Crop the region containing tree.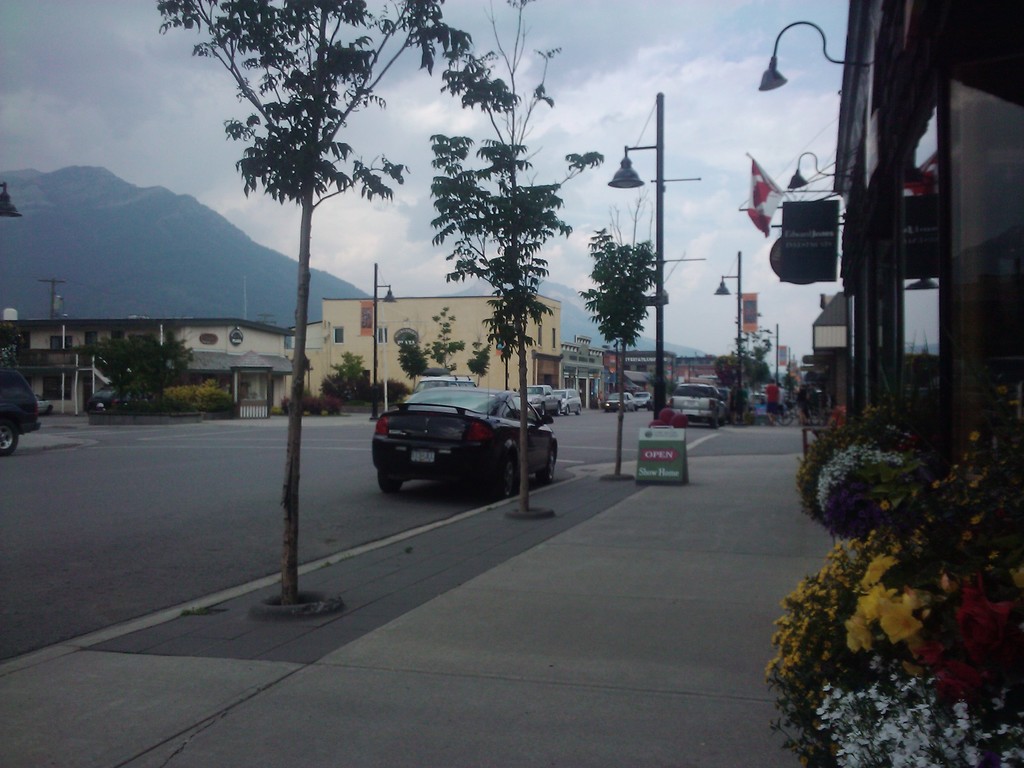
Crop region: left=154, top=0, right=471, bottom=602.
